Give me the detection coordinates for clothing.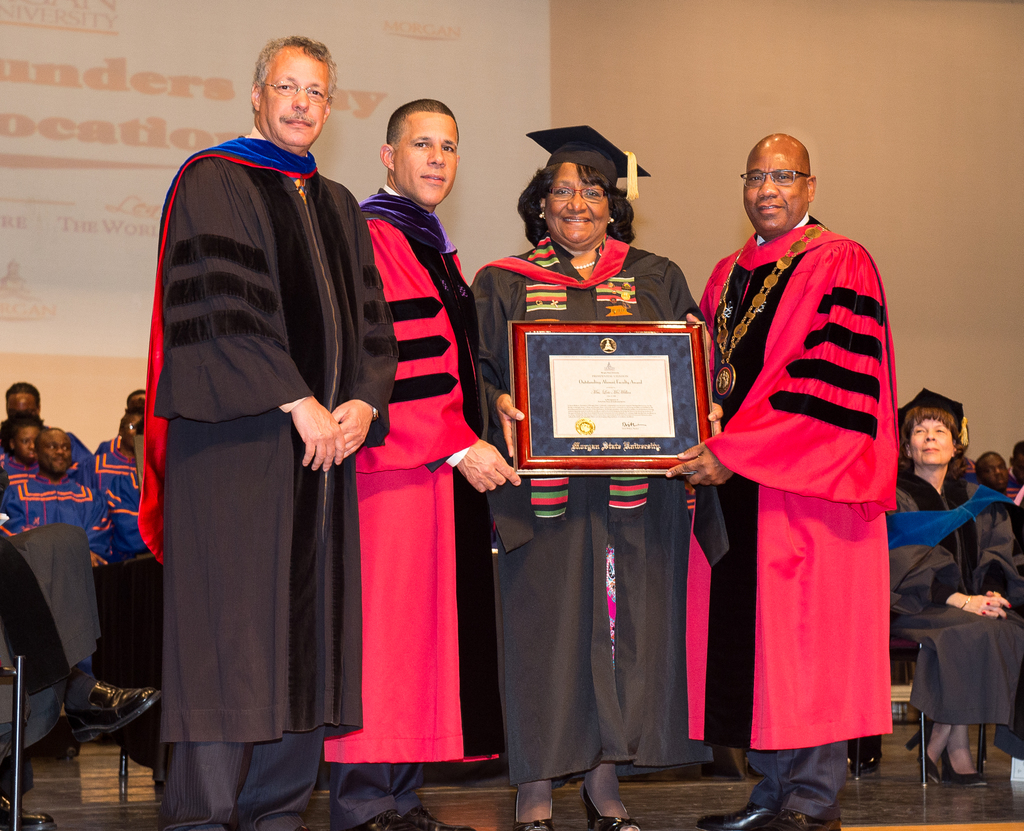
region(321, 182, 475, 830).
